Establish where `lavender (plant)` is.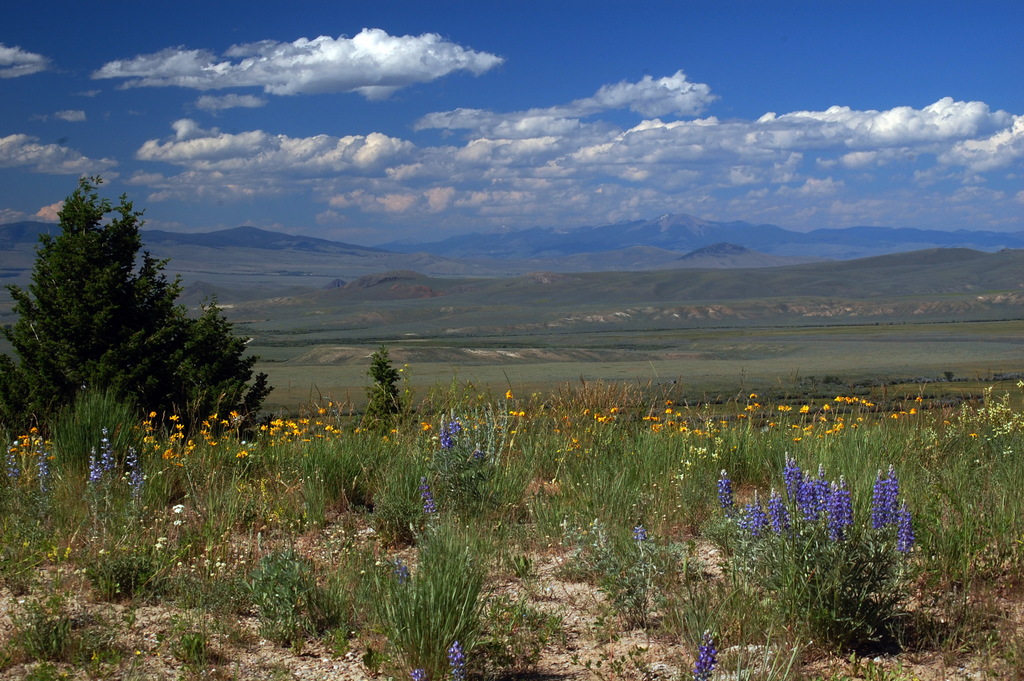
Established at bbox=[413, 474, 443, 520].
